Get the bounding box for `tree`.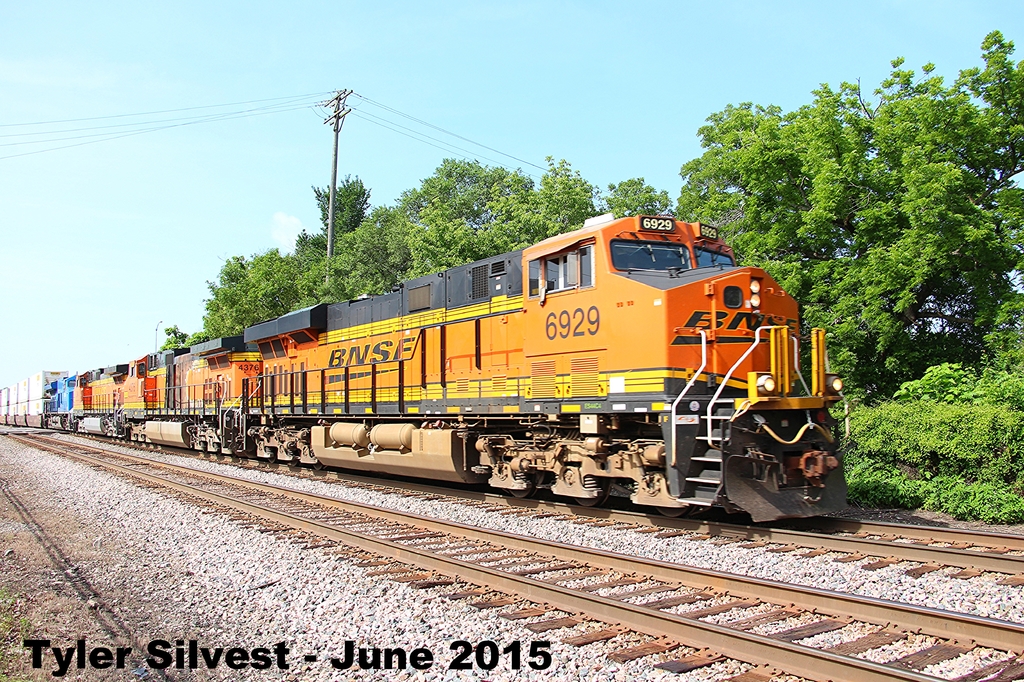
<region>329, 203, 396, 299</region>.
